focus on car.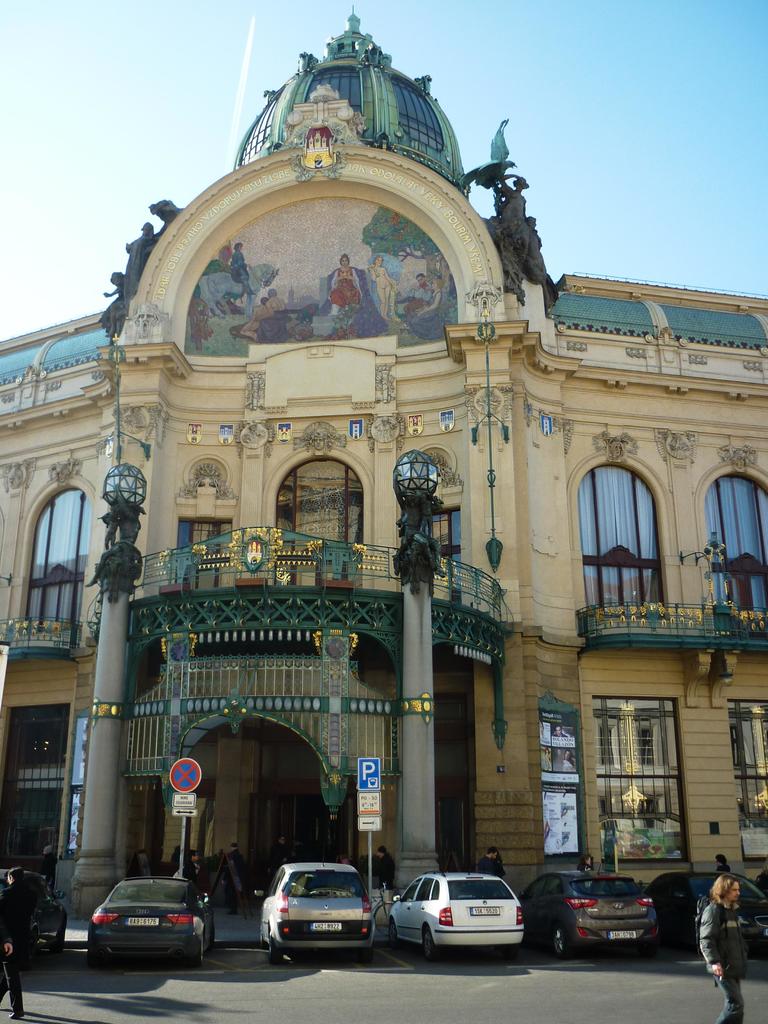
Focused at rect(255, 855, 376, 961).
